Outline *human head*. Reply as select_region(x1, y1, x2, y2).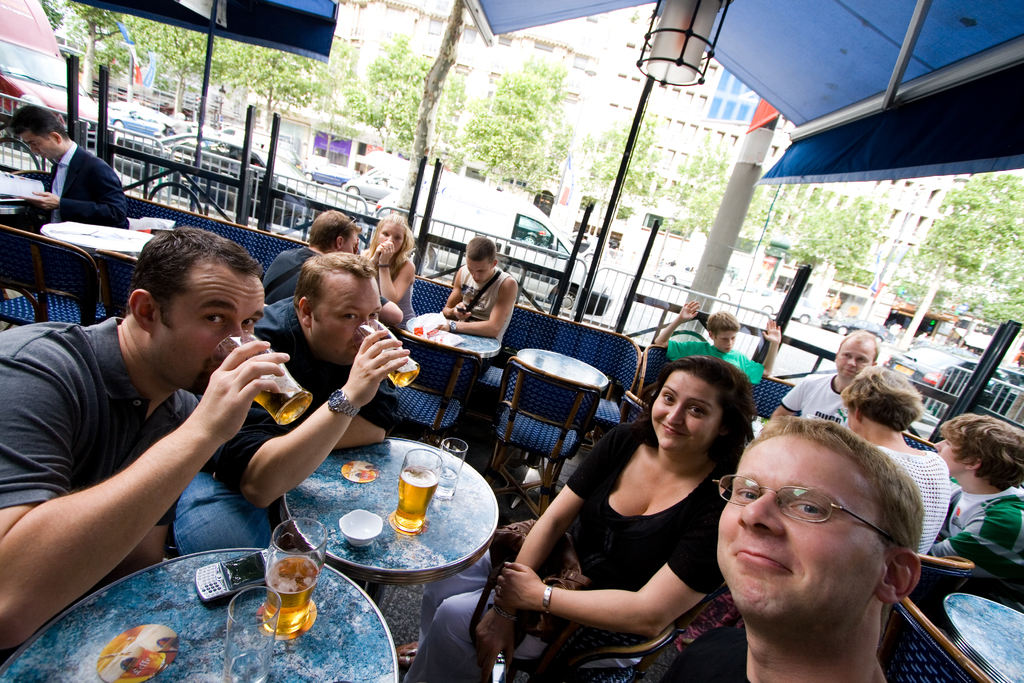
select_region(944, 415, 1023, 498).
